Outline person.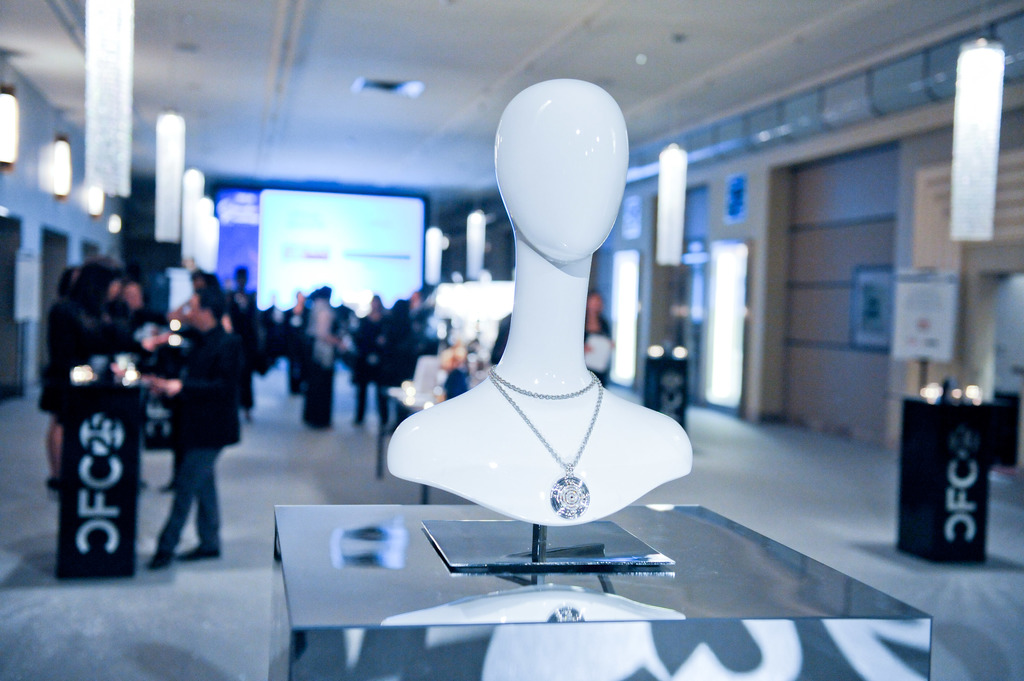
Outline: bbox=(43, 255, 120, 505).
